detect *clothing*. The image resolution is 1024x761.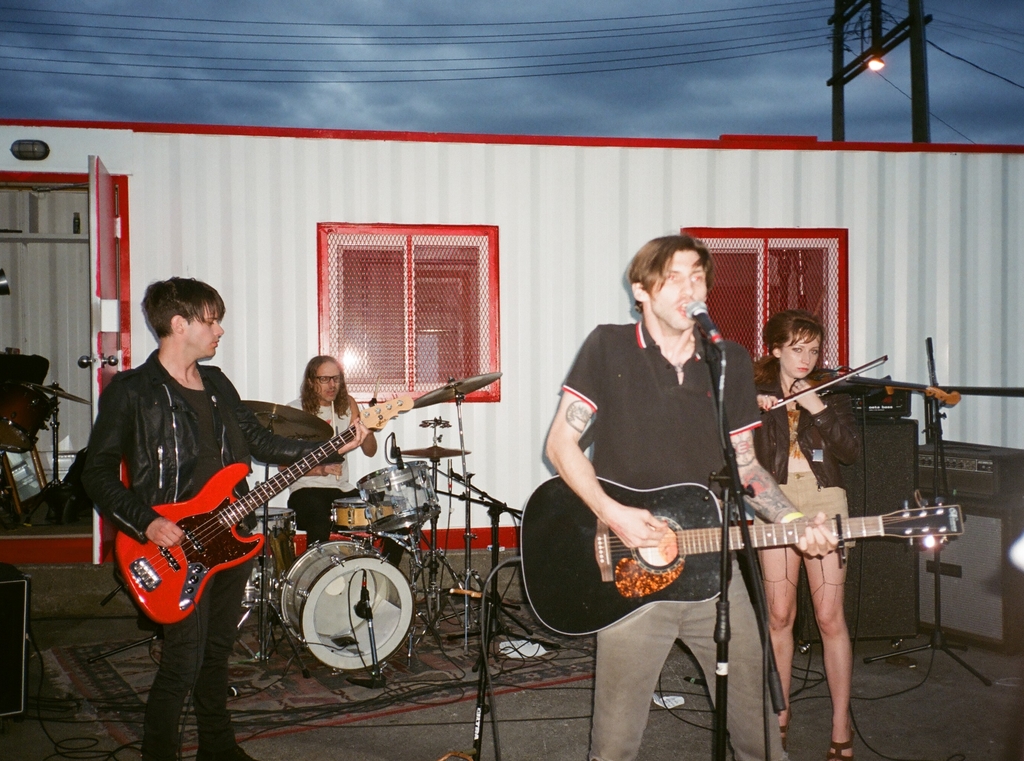
(751, 378, 849, 540).
